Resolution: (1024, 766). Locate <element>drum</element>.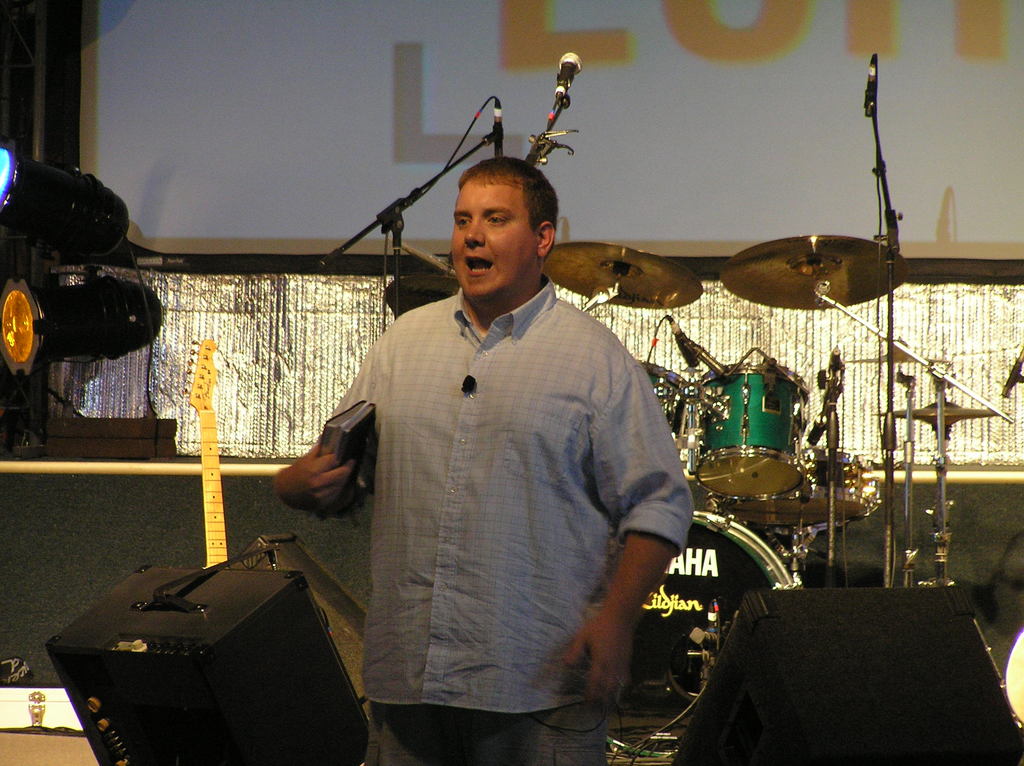
(left=715, top=449, right=877, bottom=529).
